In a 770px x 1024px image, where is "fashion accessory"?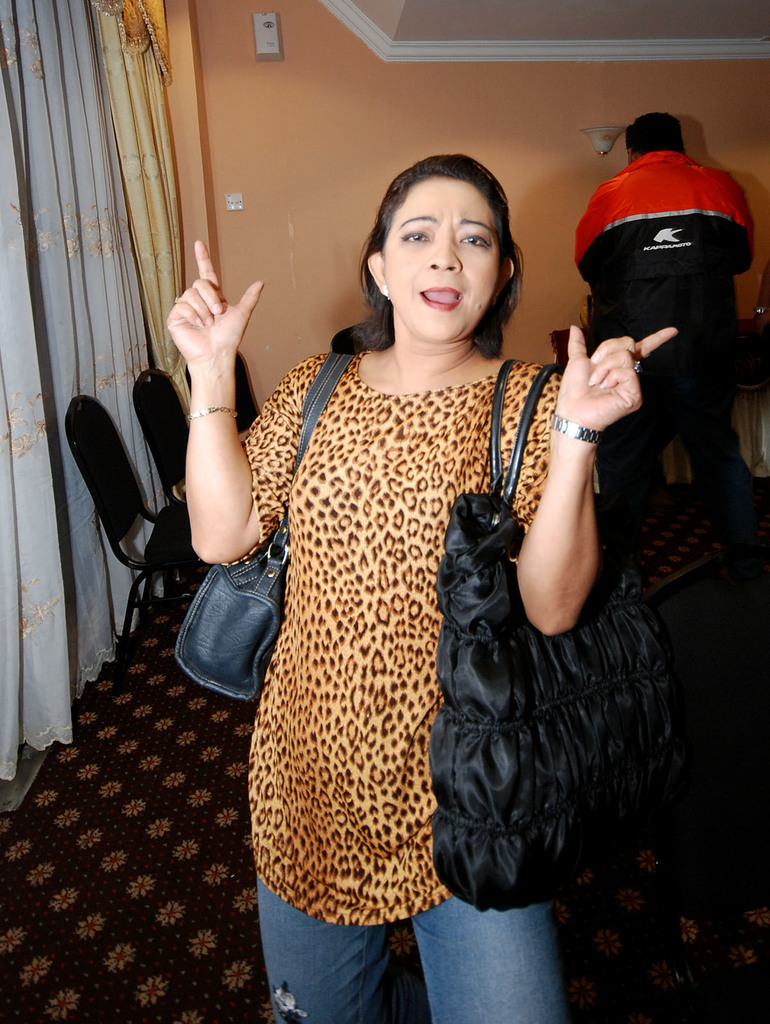
[446,368,687,916].
